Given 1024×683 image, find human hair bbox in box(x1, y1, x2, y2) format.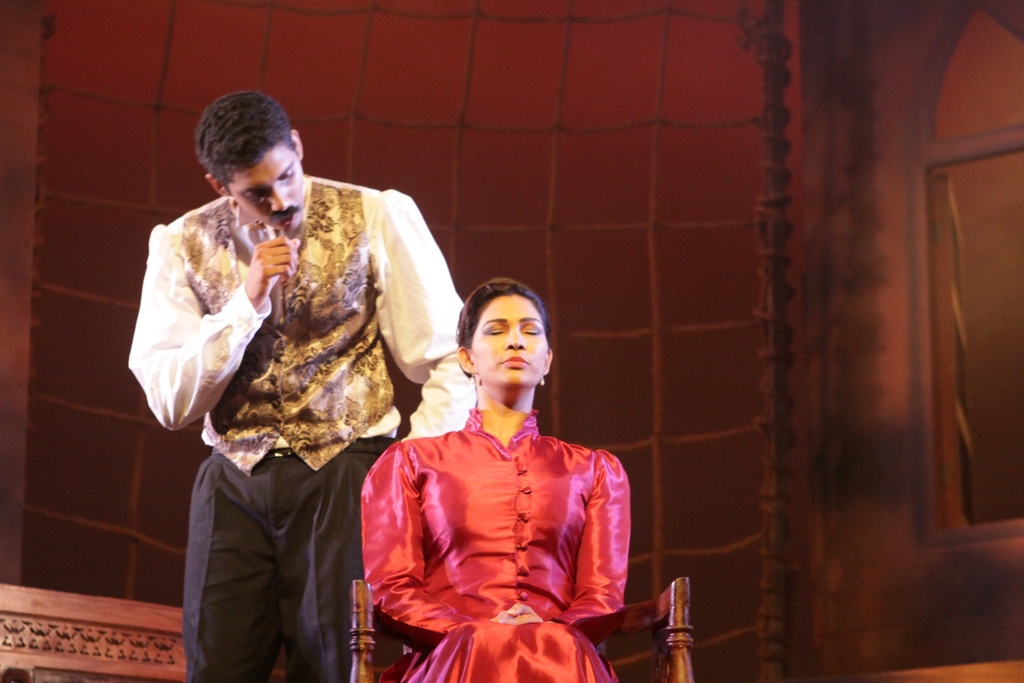
box(456, 281, 554, 398).
